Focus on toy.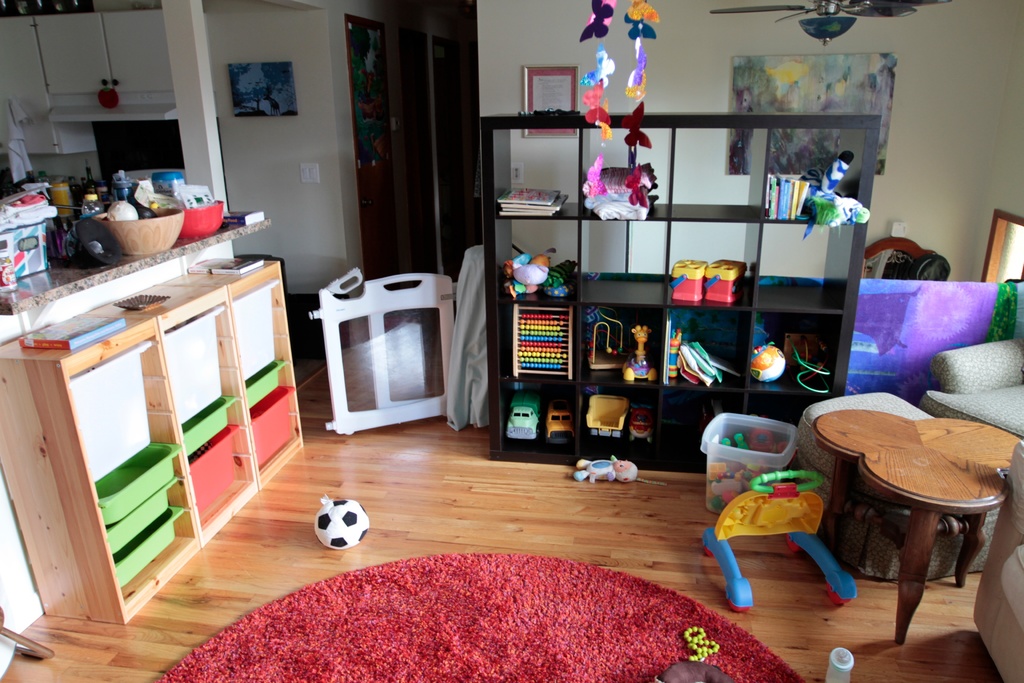
Focused at [x1=581, y1=1, x2=615, y2=39].
